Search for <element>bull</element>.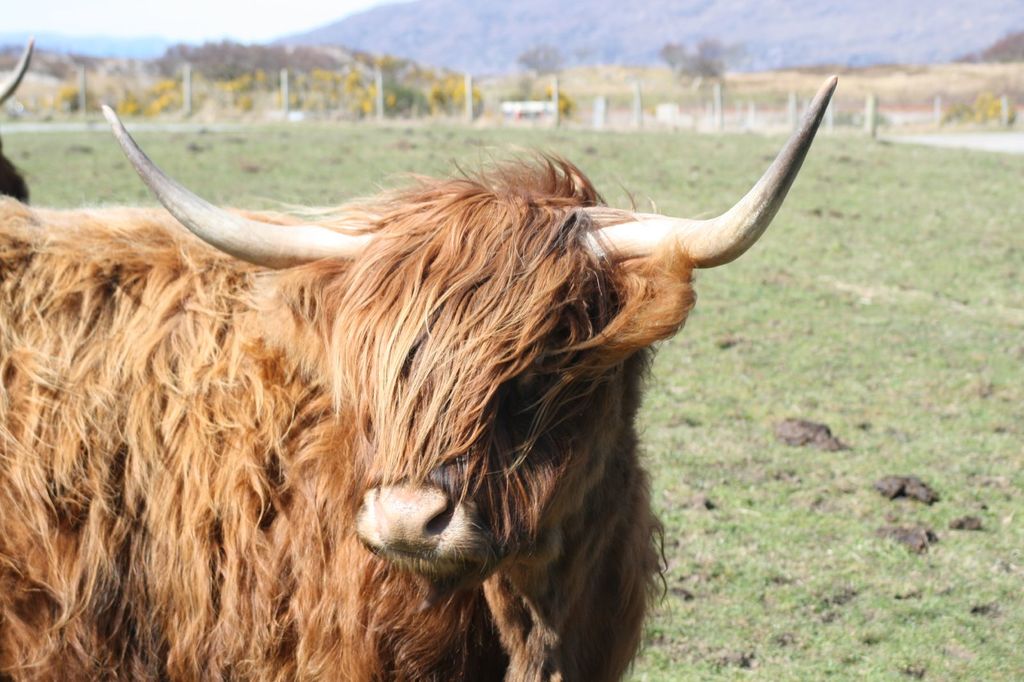
Found at left=0, top=74, right=837, bottom=681.
